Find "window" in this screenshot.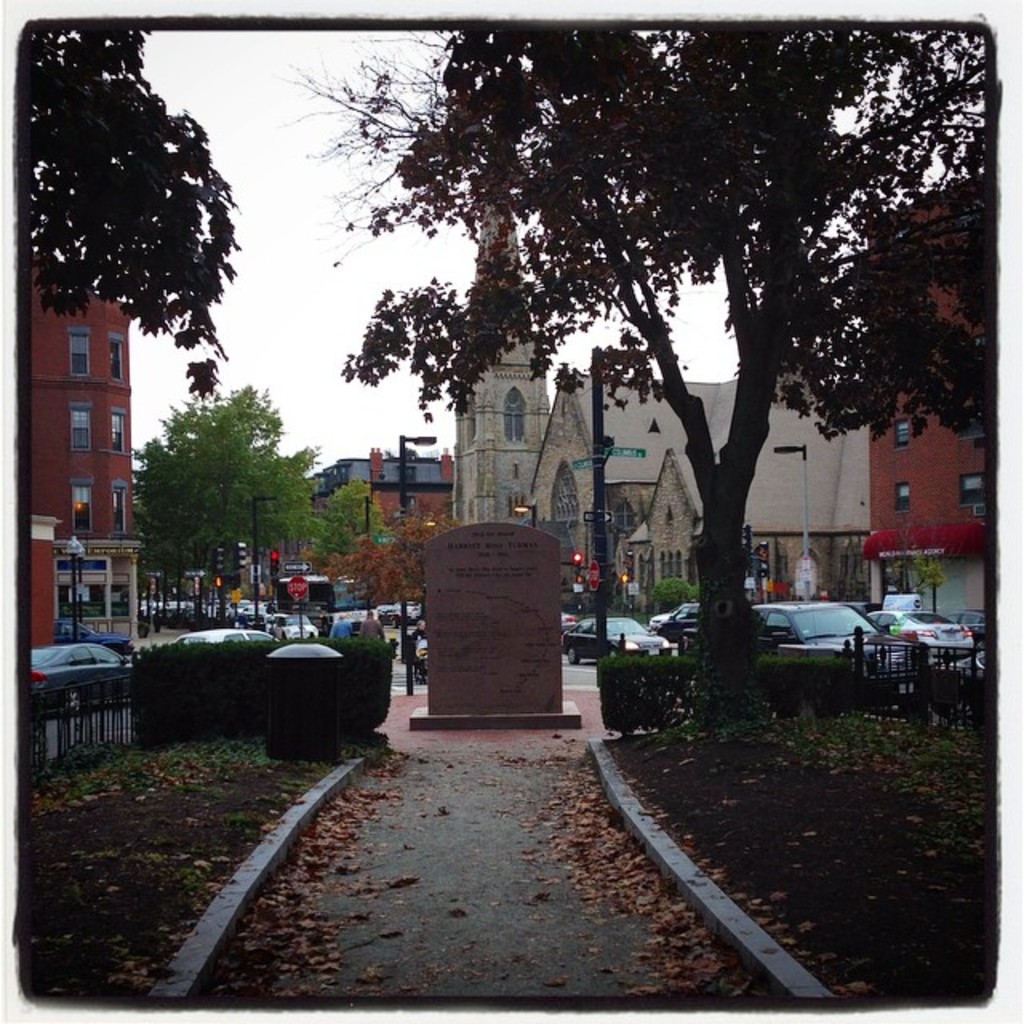
The bounding box for "window" is Rect(896, 419, 910, 445).
